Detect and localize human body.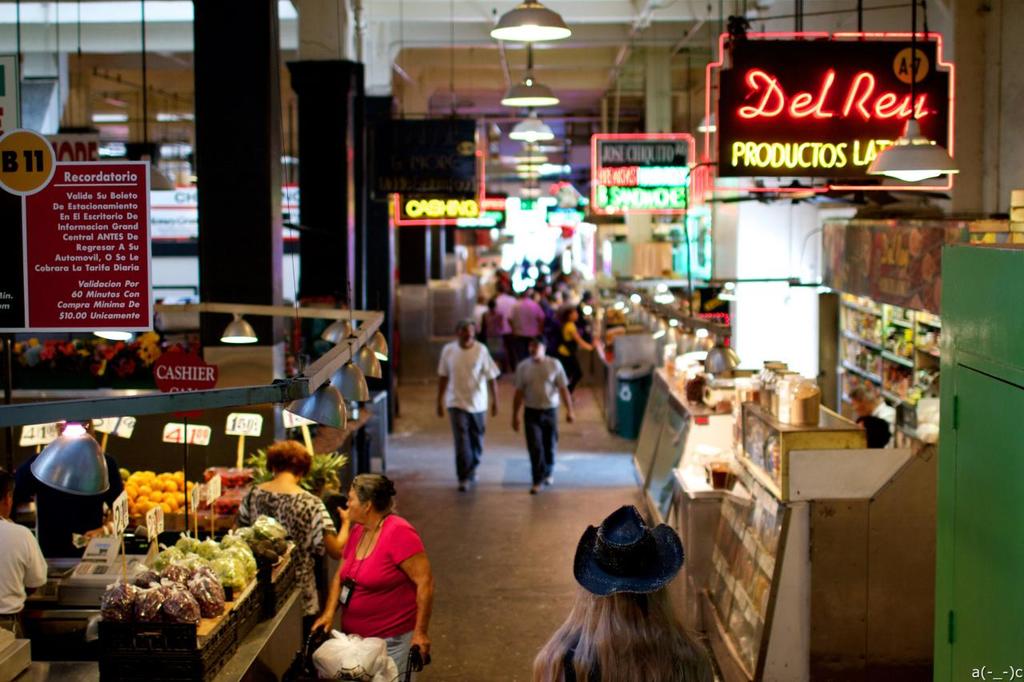
Localized at bbox=(244, 481, 362, 626).
